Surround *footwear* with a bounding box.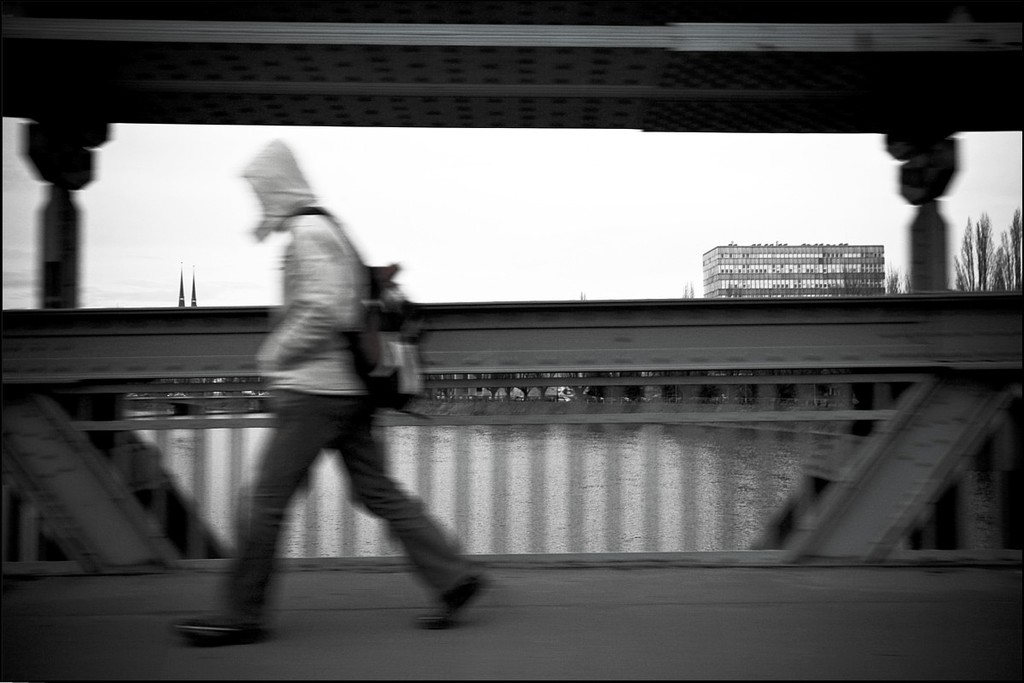
[x1=406, y1=562, x2=480, y2=631].
